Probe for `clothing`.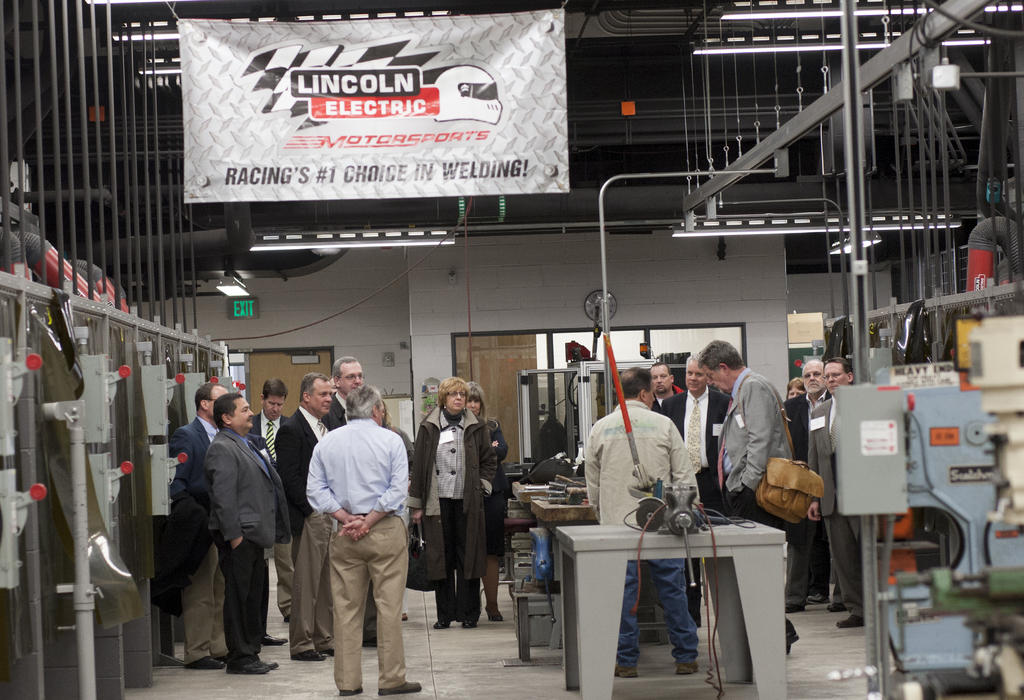
Probe result: Rect(216, 424, 289, 672).
